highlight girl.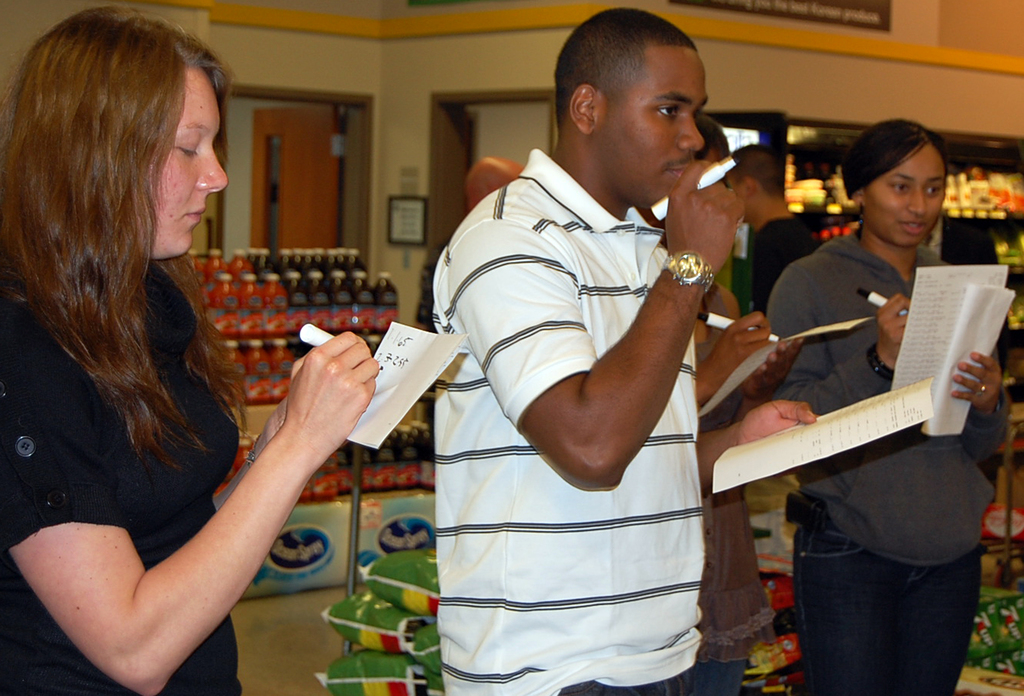
Highlighted region: locate(0, 5, 383, 695).
